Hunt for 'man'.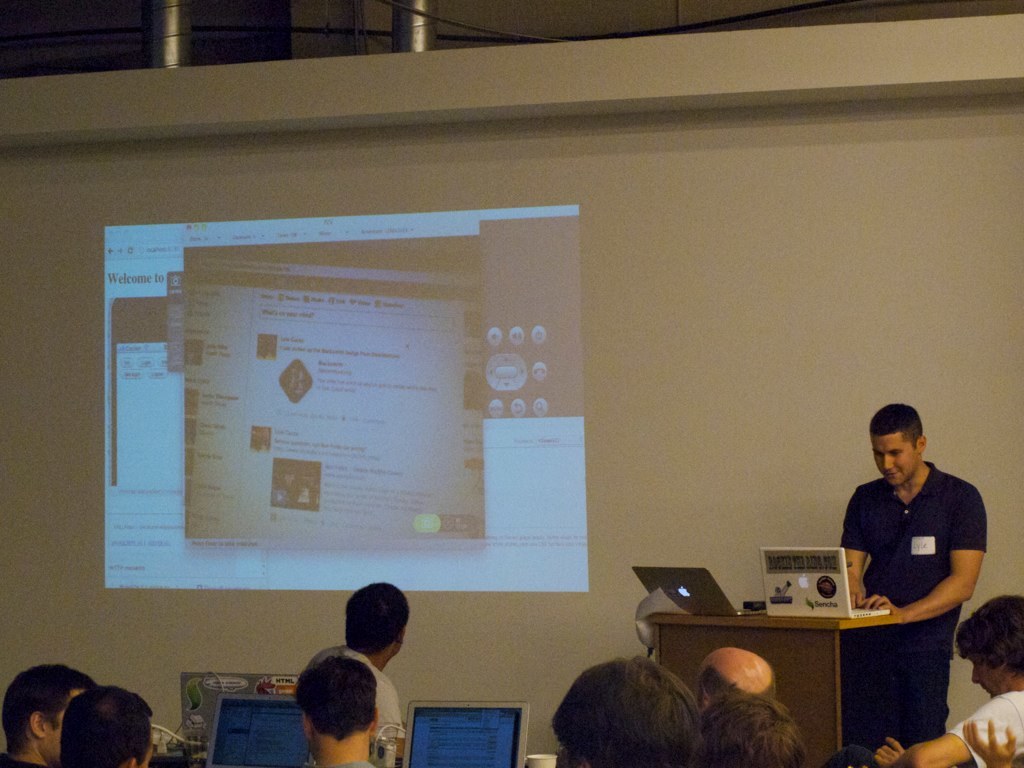
Hunted down at {"x1": 840, "y1": 403, "x2": 987, "y2": 753}.
